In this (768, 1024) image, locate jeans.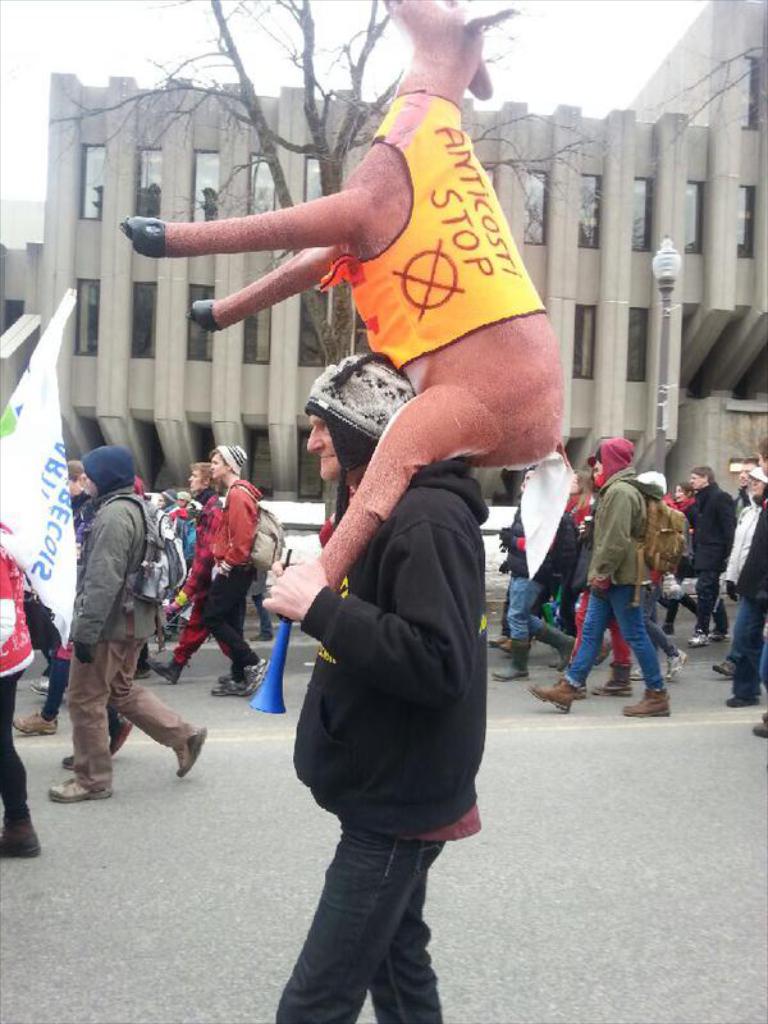
Bounding box: crop(205, 559, 259, 680).
